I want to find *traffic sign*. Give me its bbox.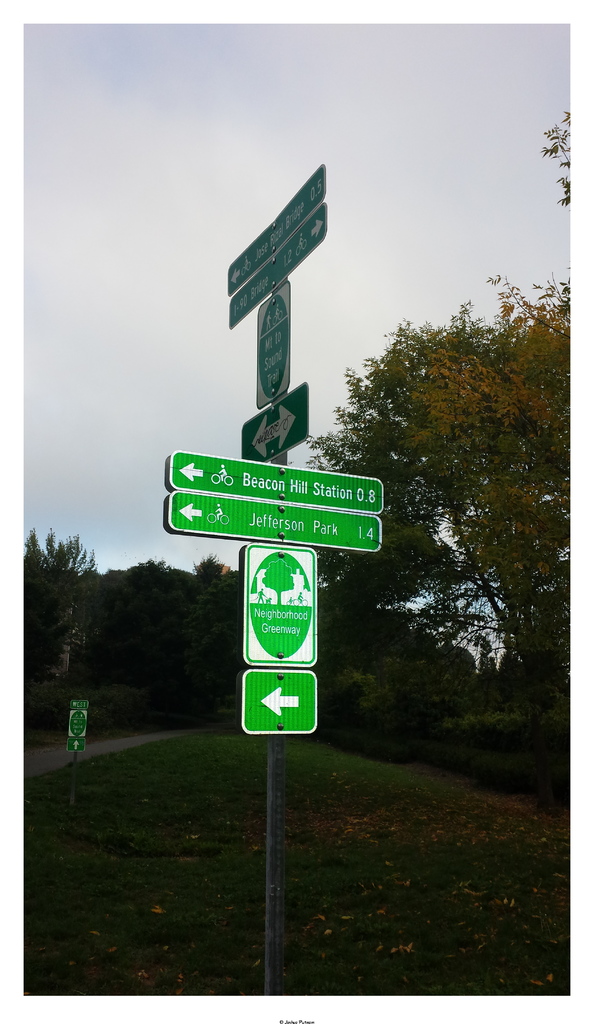
[x1=239, y1=541, x2=316, y2=671].
